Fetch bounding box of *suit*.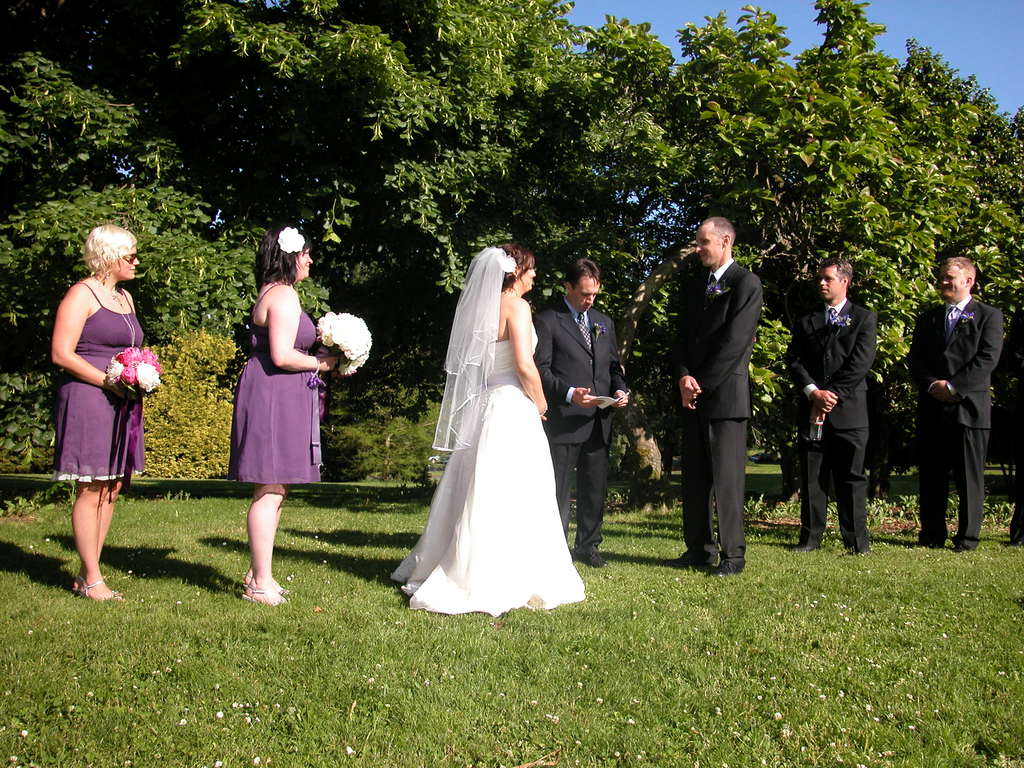
Bbox: [left=532, top=297, right=630, bottom=548].
